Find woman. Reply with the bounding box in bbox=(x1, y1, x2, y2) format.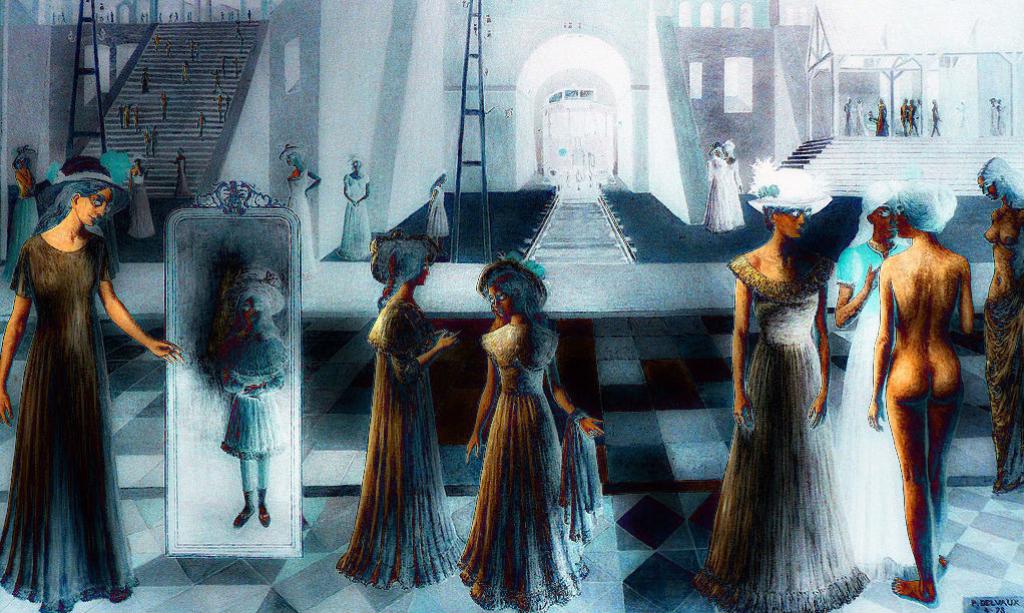
bbox=(706, 141, 735, 230).
